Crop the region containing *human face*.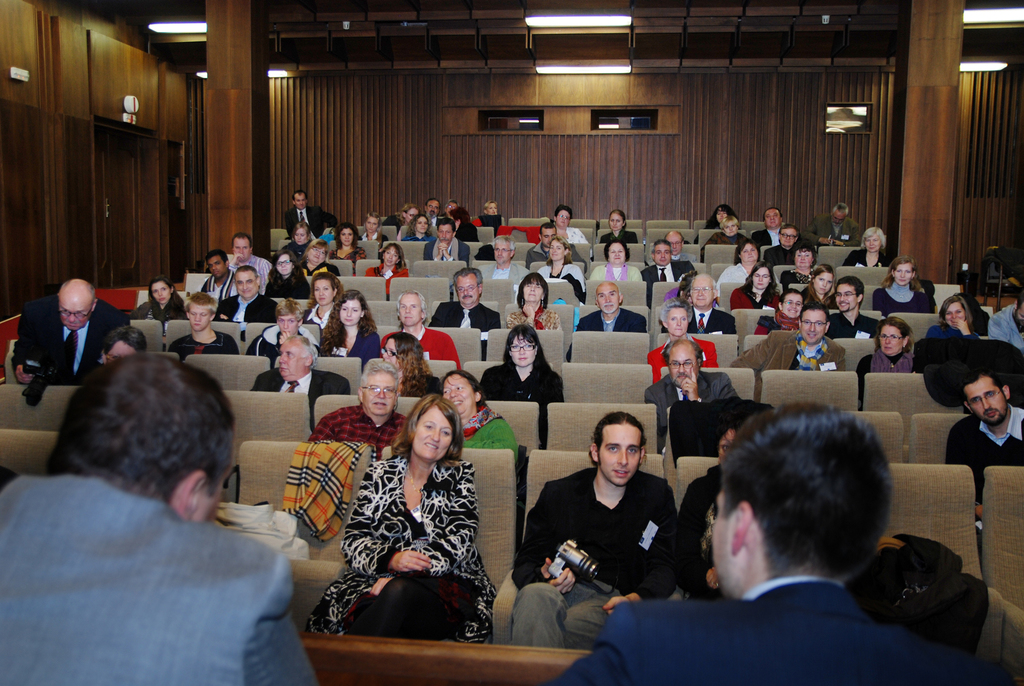
Crop region: <bbox>382, 338, 397, 366</bbox>.
